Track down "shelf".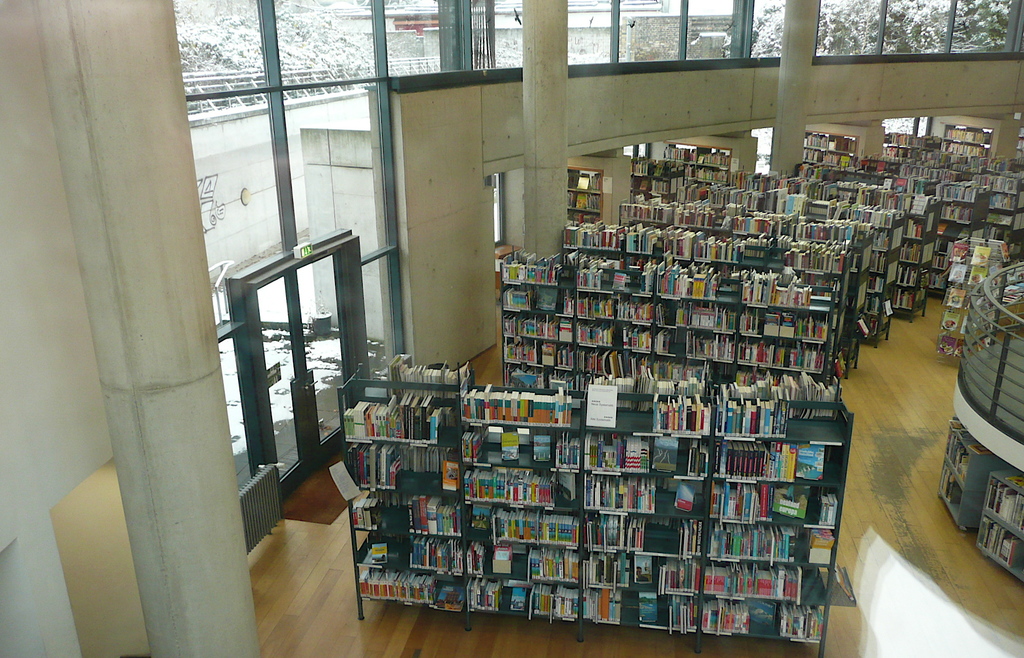
Tracked to x1=339, y1=394, x2=444, y2=444.
